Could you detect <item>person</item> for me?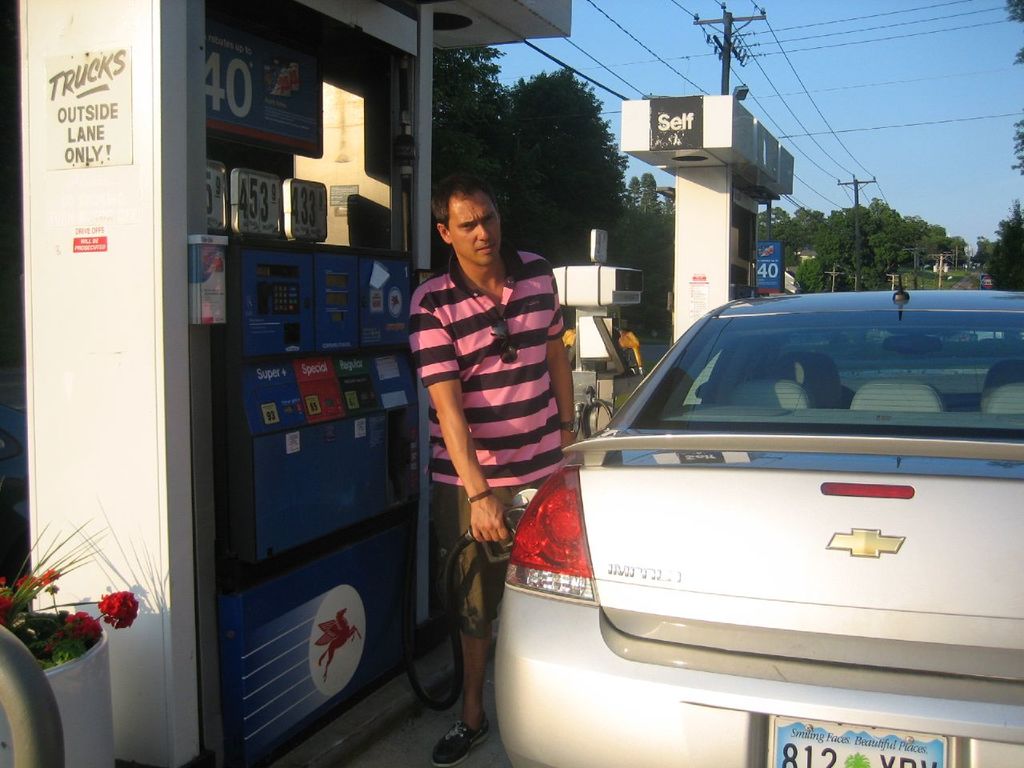
Detection result: pyautogui.locateOnScreen(407, 166, 578, 766).
